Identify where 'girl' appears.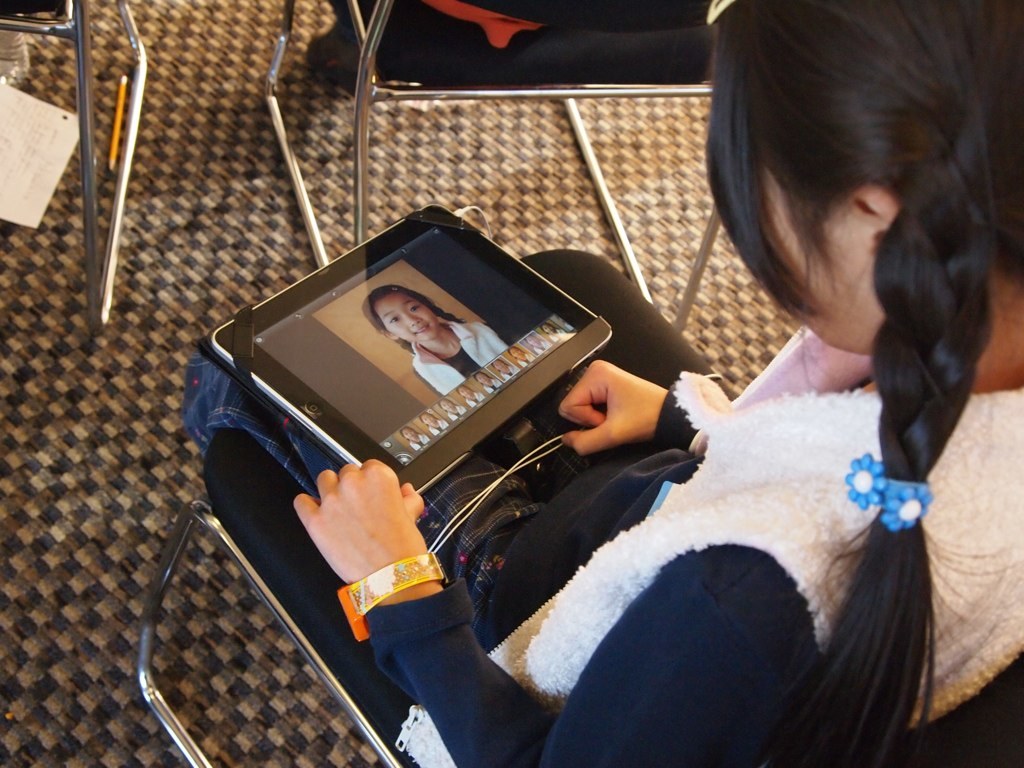
Appears at bbox=(183, 0, 1023, 767).
